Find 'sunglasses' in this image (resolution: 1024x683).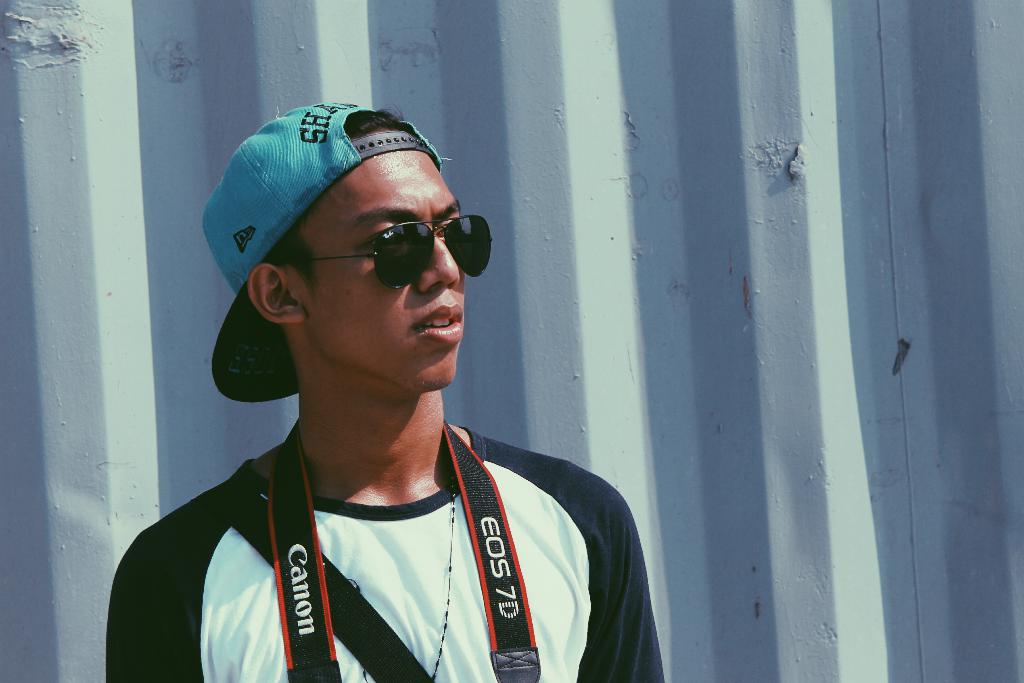
left=275, top=215, right=496, bottom=293.
